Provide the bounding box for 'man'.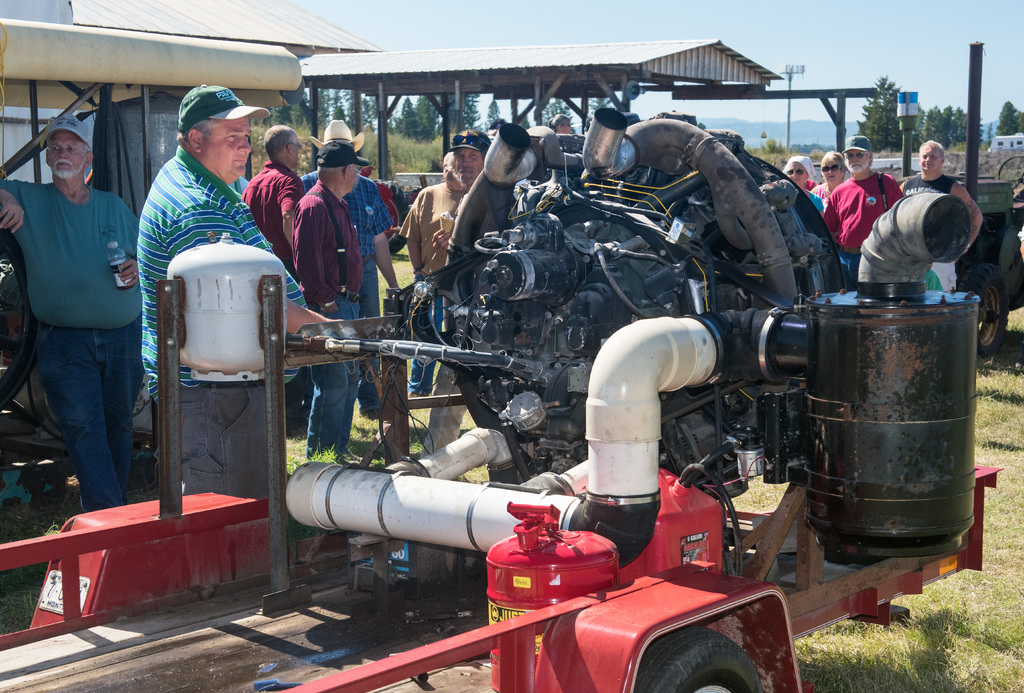
Rect(239, 124, 308, 435).
